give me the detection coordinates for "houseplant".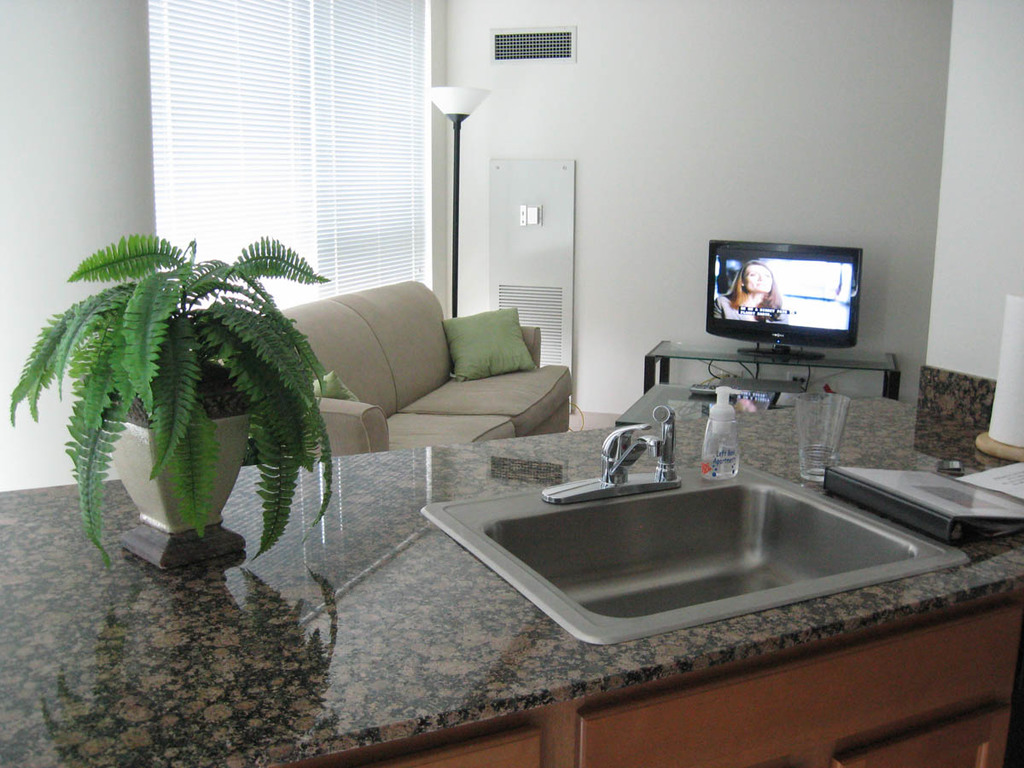
bbox=[23, 216, 340, 593].
